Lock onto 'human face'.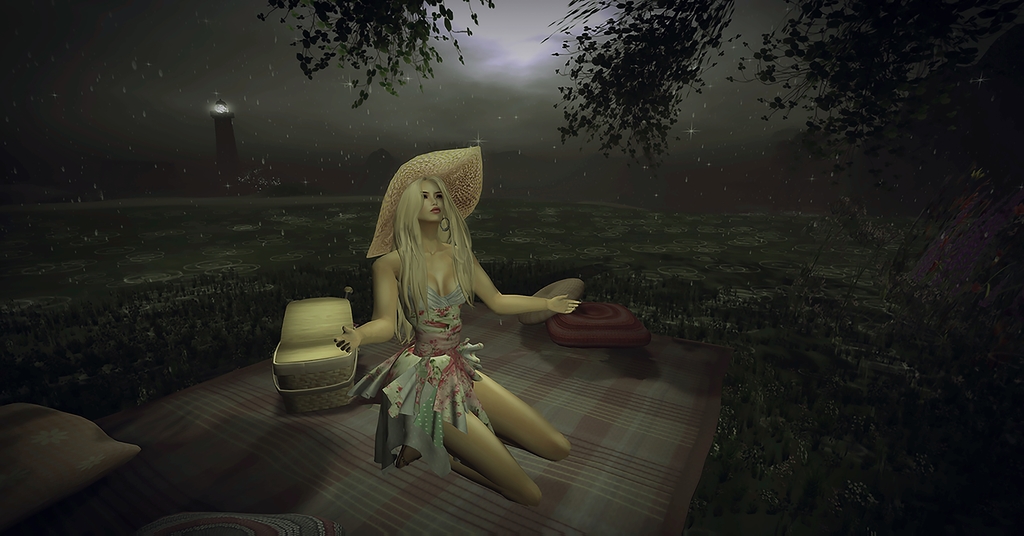
Locked: (417, 183, 449, 222).
